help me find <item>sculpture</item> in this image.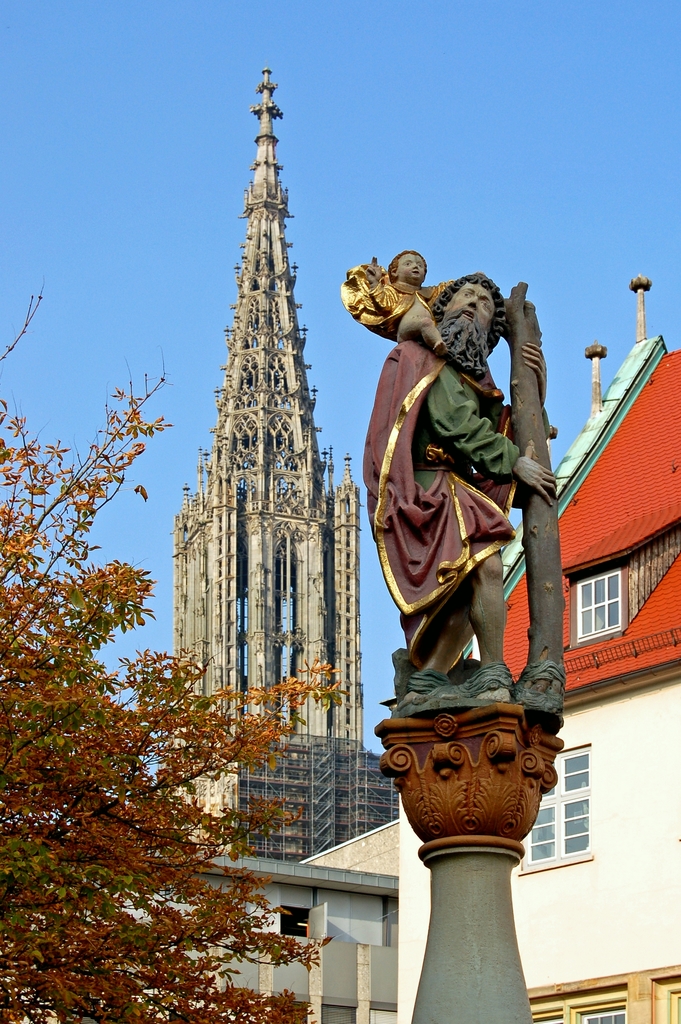
Found it: <region>381, 240, 574, 776</region>.
